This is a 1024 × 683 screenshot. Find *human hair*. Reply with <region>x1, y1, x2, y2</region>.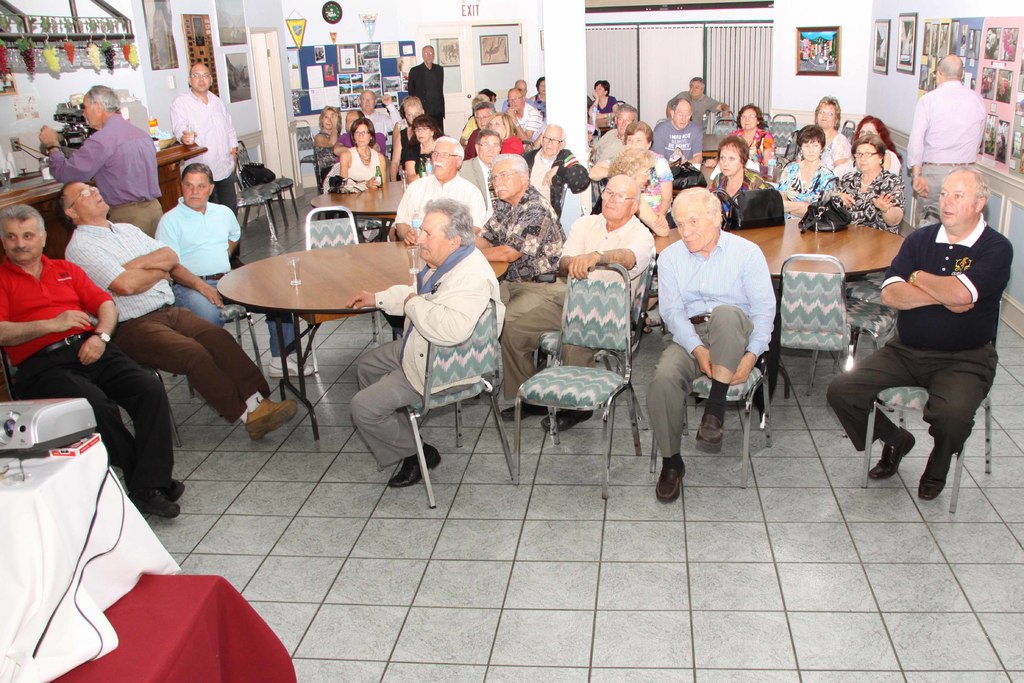
<region>472, 92, 489, 103</region>.
